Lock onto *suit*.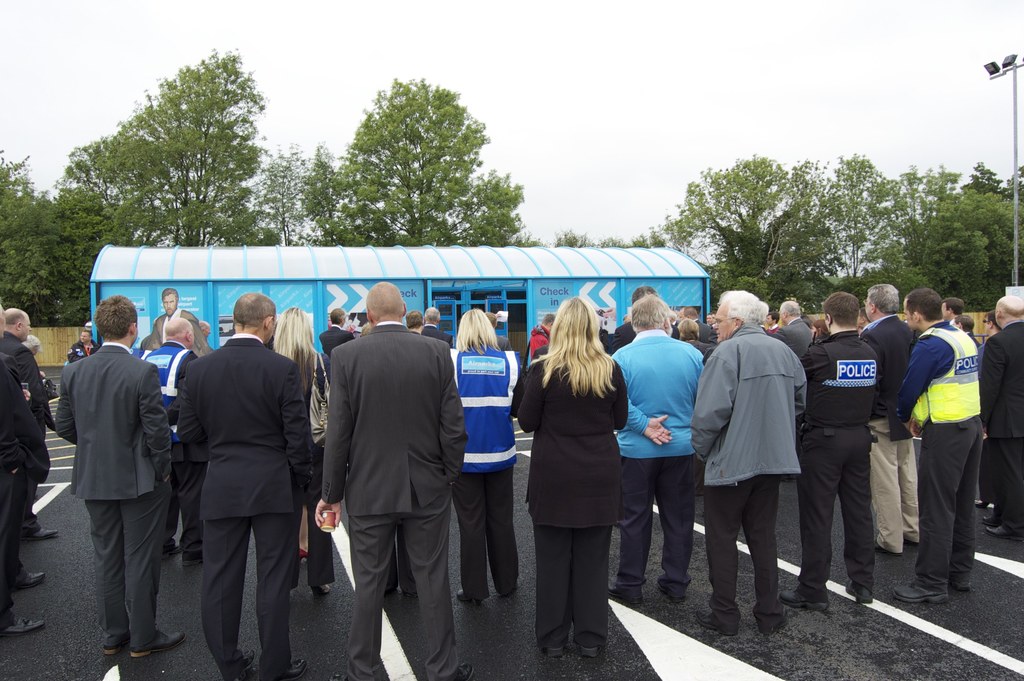
Locked: locate(0, 330, 55, 535).
